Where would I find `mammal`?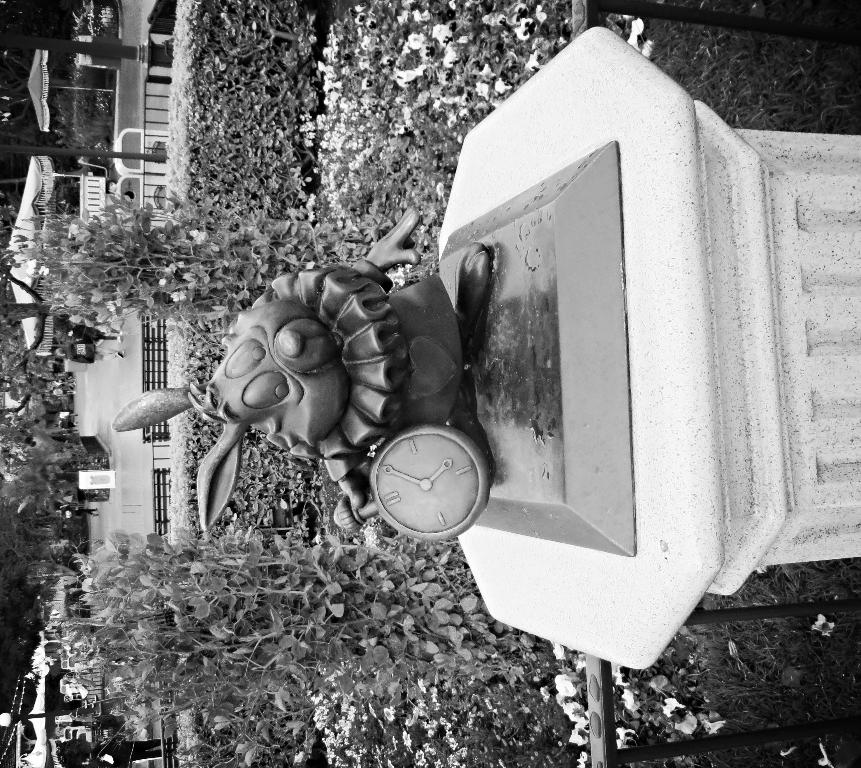
At <box>177,243,494,546</box>.
